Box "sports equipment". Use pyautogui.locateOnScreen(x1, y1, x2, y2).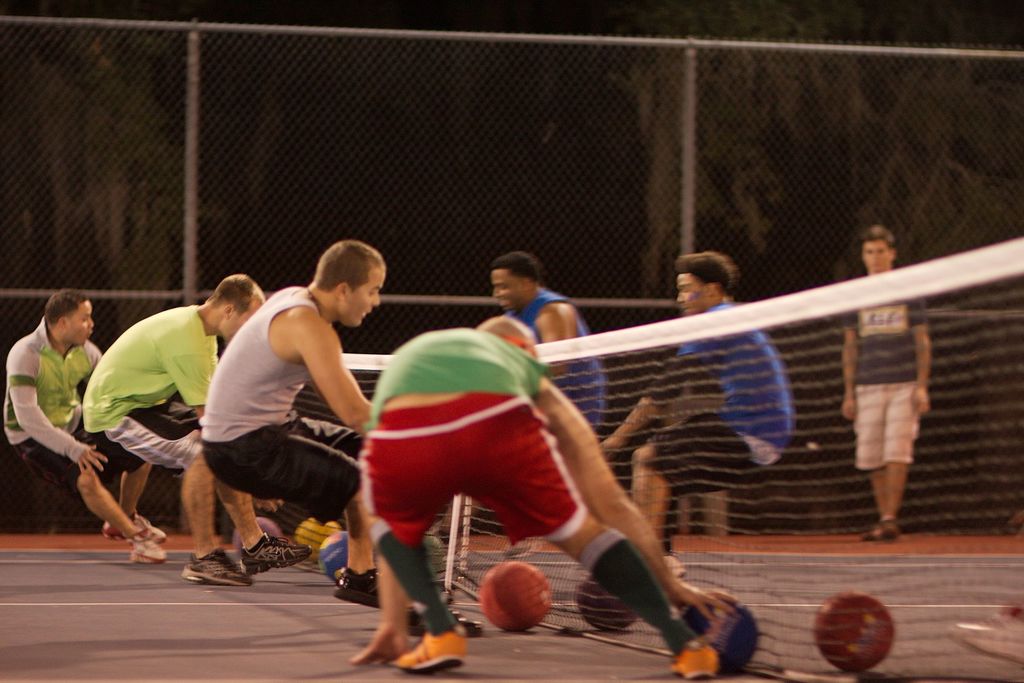
pyautogui.locateOnScreen(388, 623, 473, 675).
